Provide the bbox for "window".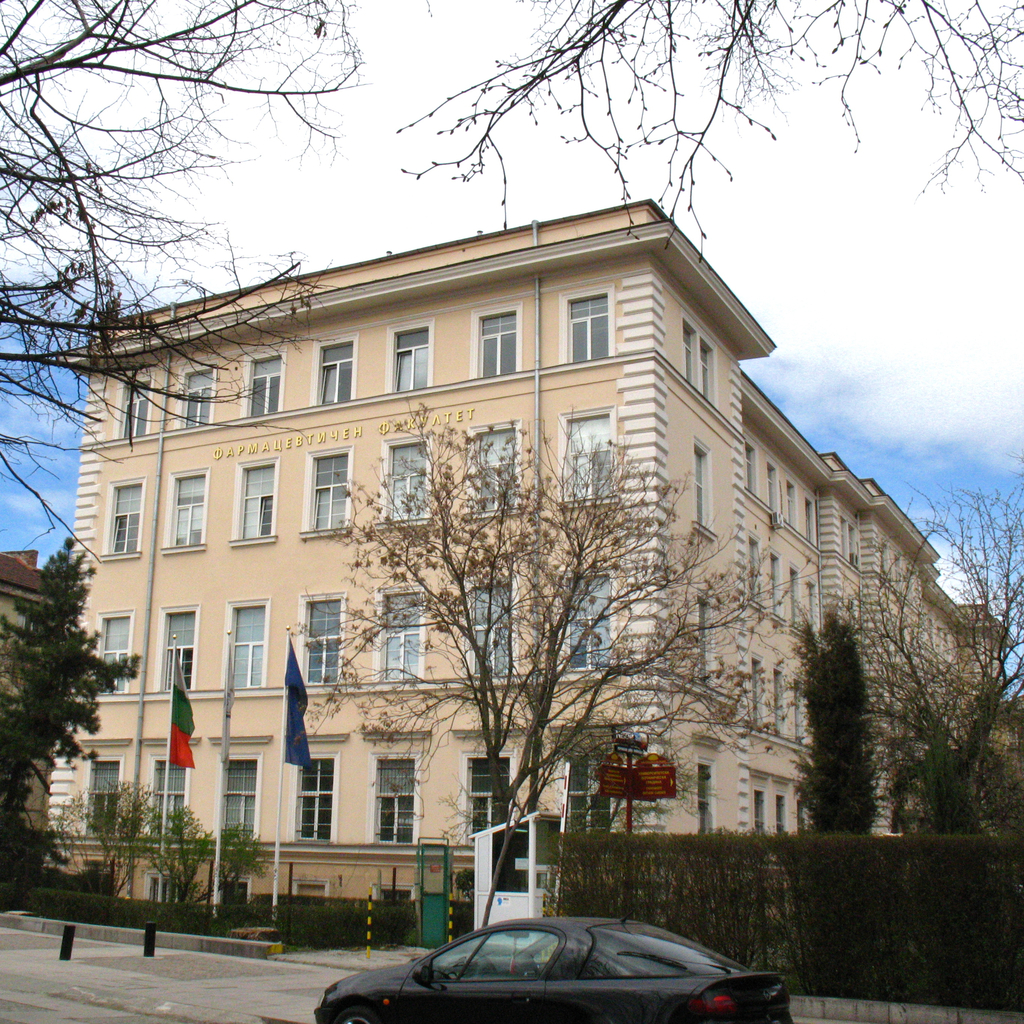
849,525,854,561.
